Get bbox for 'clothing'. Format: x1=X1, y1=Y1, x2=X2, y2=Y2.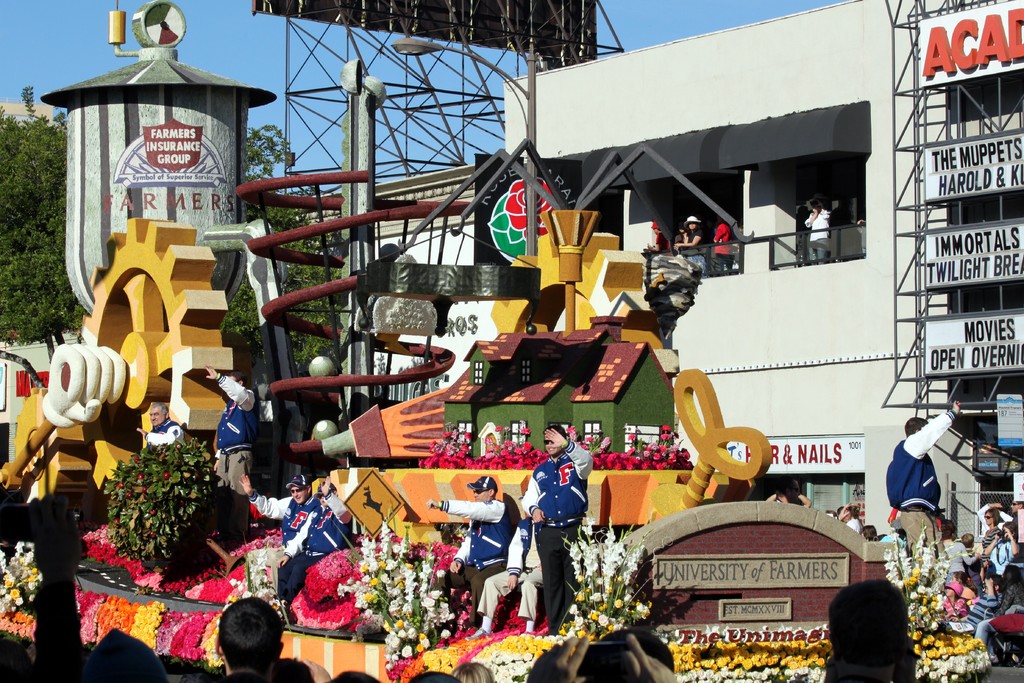
x1=481, y1=509, x2=548, y2=624.
